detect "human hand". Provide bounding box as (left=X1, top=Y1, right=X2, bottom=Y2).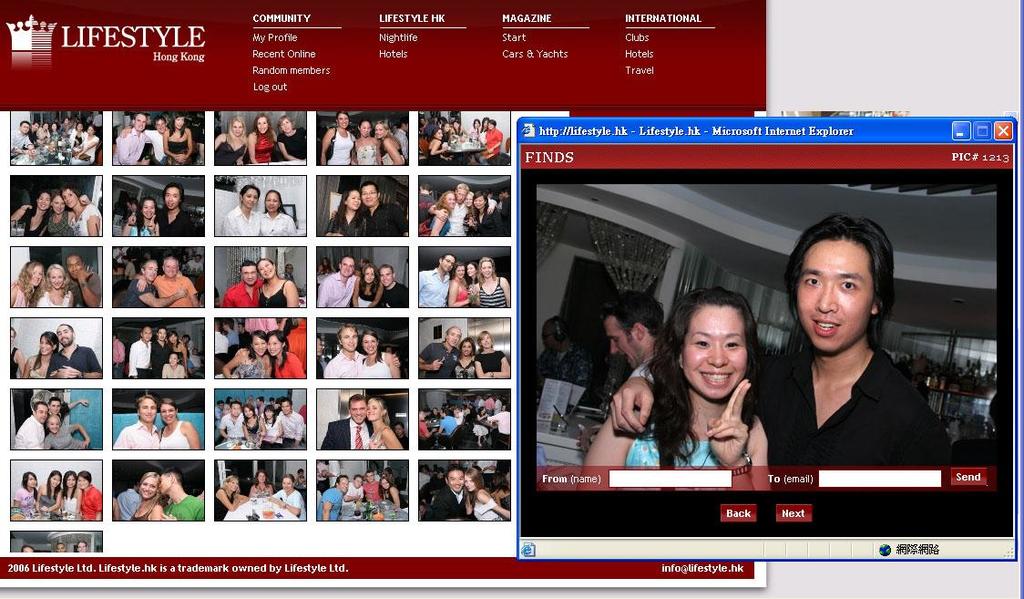
(left=486, top=204, right=495, bottom=212).
